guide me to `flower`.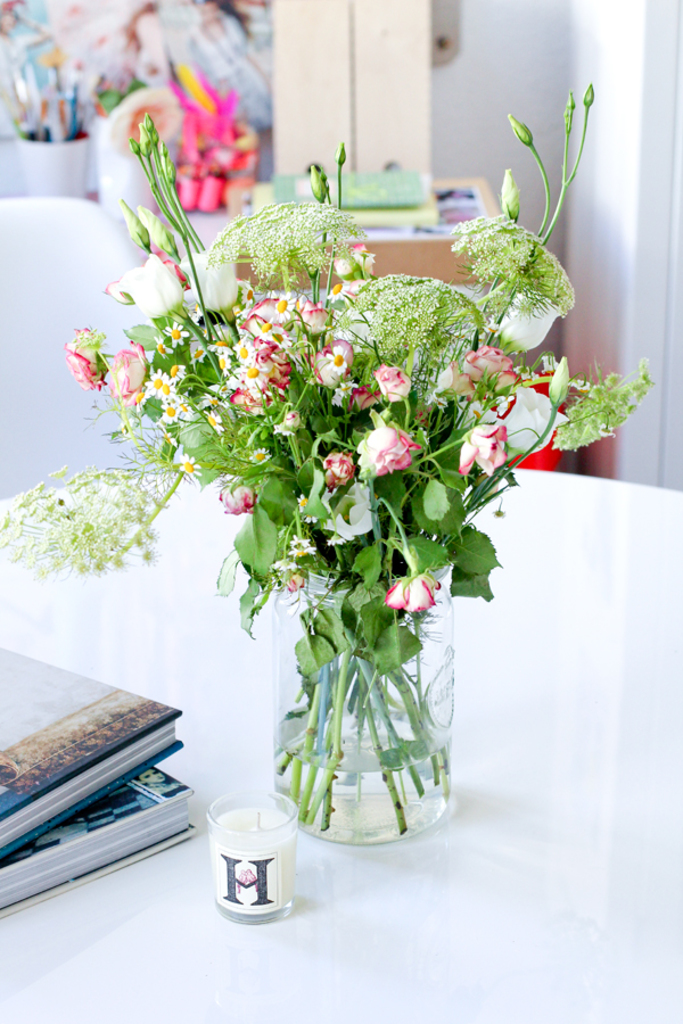
Guidance: left=379, top=570, right=449, bottom=618.
